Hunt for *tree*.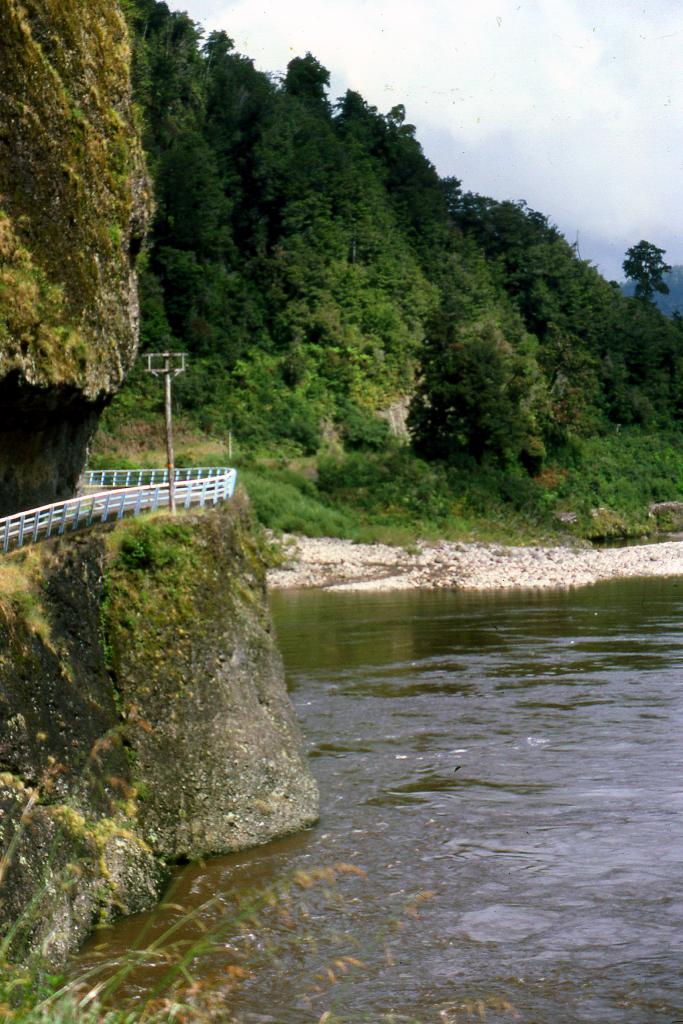
Hunted down at {"left": 620, "top": 241, "right": 668, "bottom": 304}.
